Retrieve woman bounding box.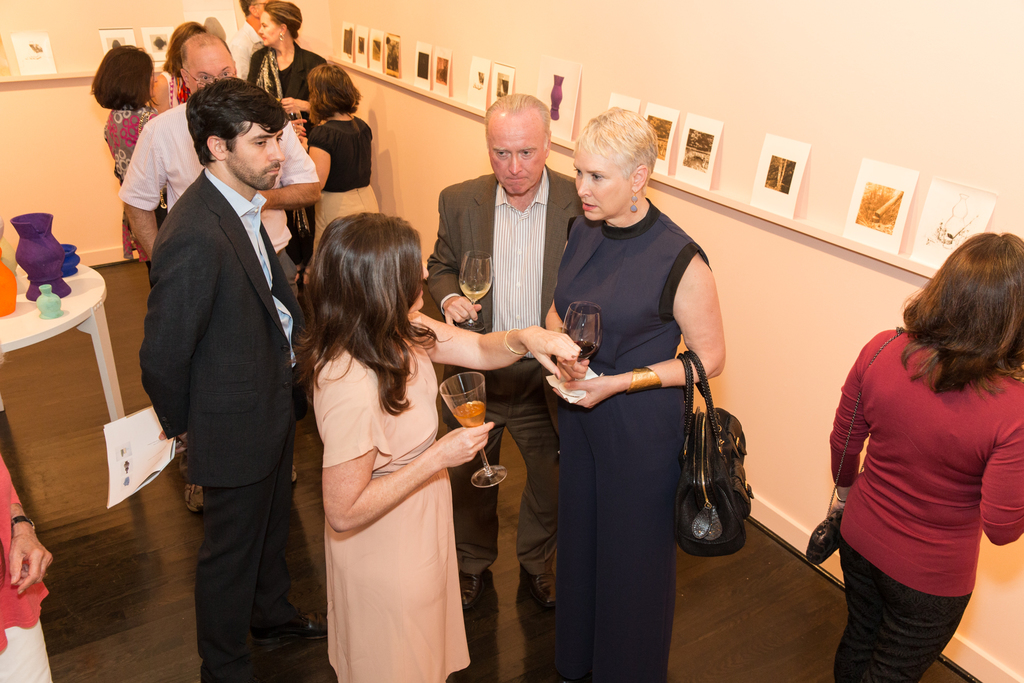
Bounding box: rect(299, 204, 588, 682).
